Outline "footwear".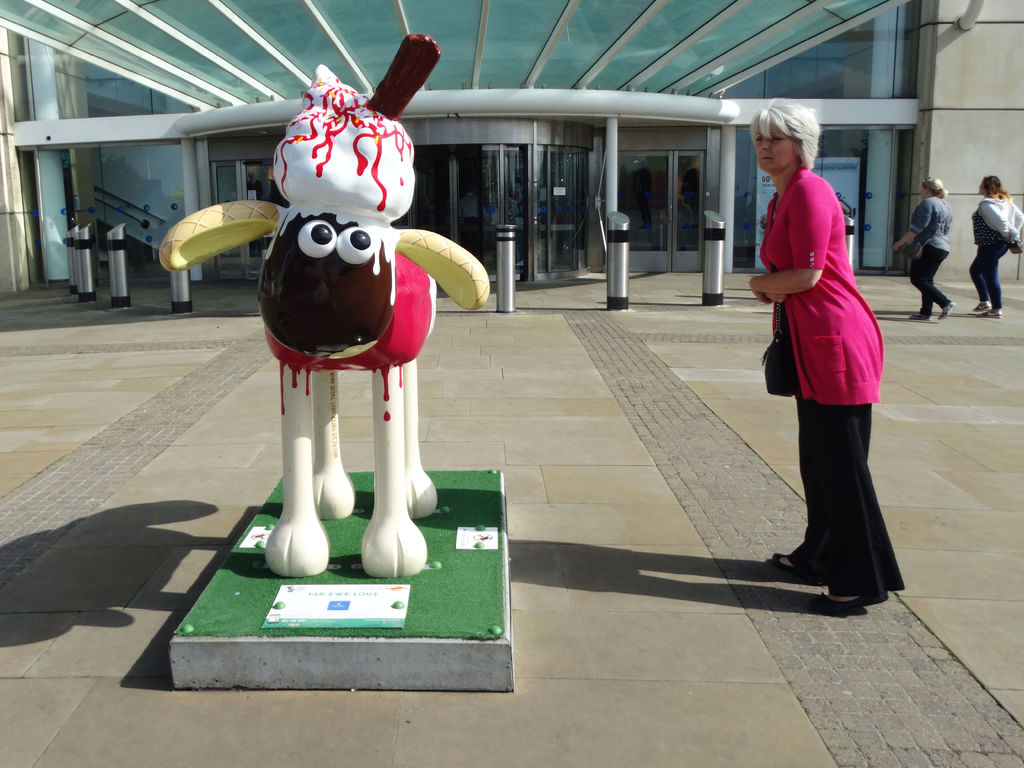
Outline: <bbox>938, 300, 954, 319</bbox>.
